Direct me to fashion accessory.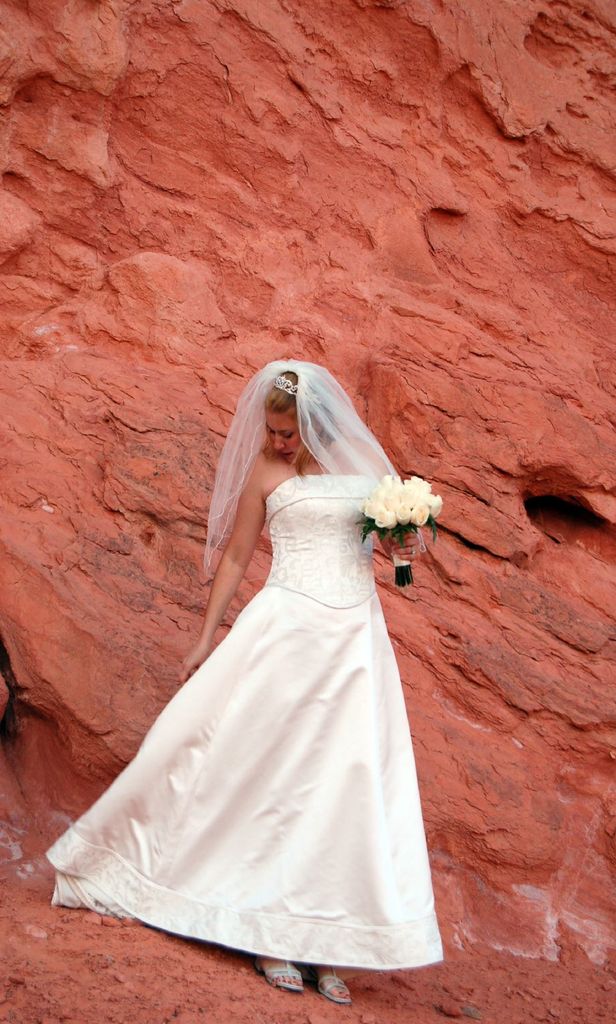
Direction: locate(269, 371, 317, 404).
